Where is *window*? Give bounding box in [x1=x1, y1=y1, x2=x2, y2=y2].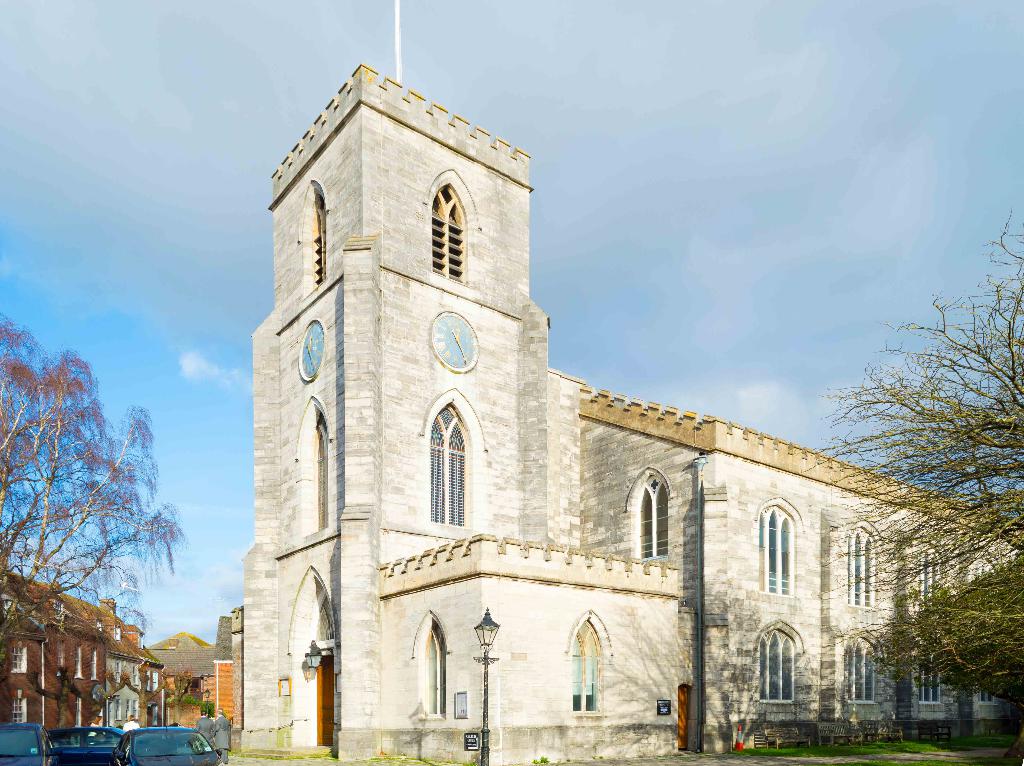
[x1=759, y1=628, x2=799, y2=703].
